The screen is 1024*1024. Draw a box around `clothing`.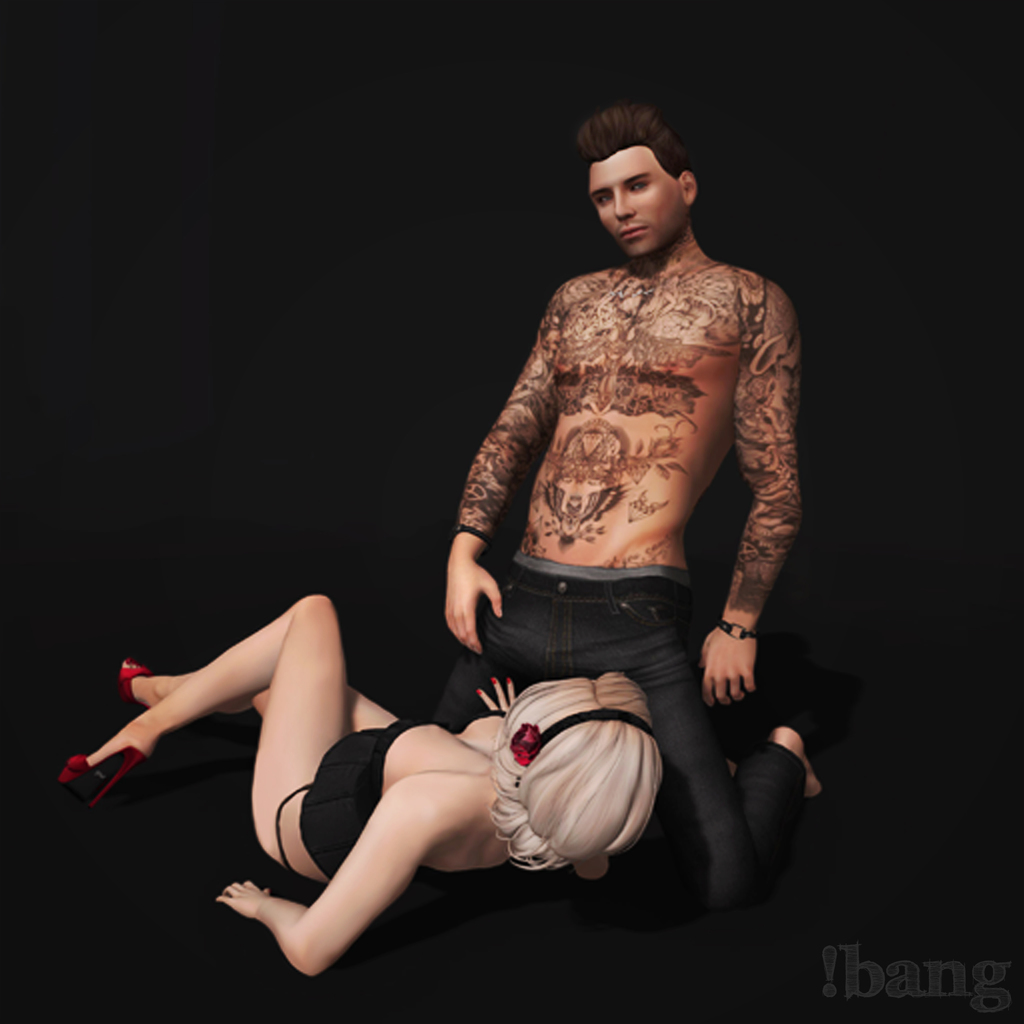
box(447, 550, 809, 949).
